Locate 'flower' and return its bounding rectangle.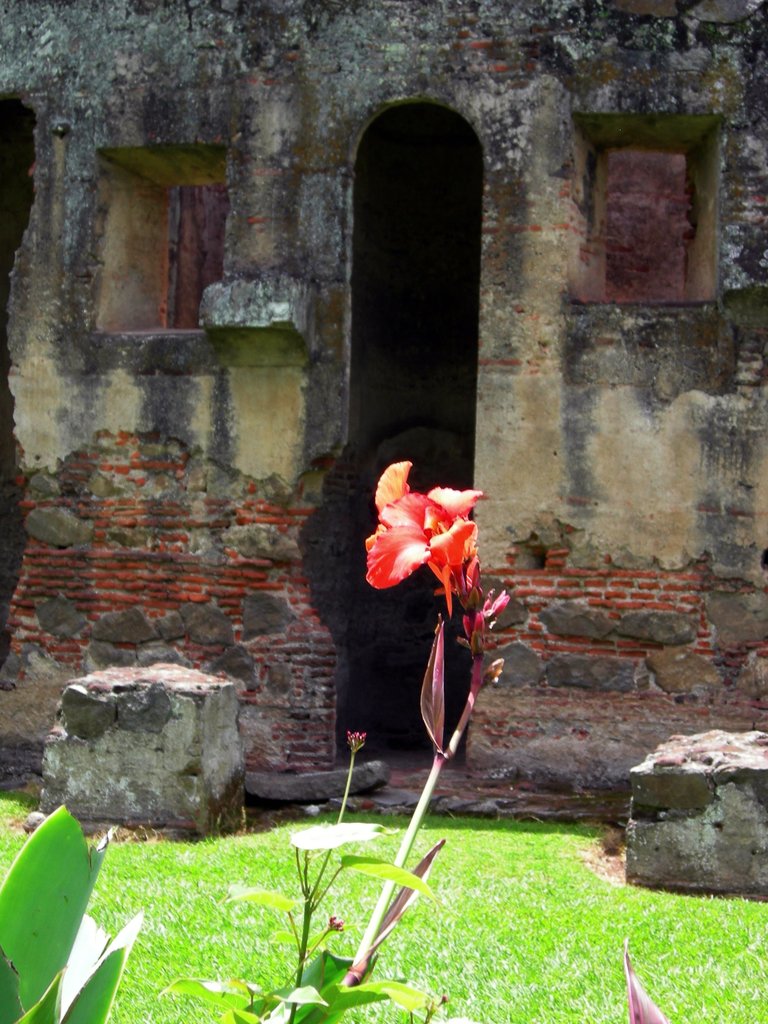
354 457 490 604.
